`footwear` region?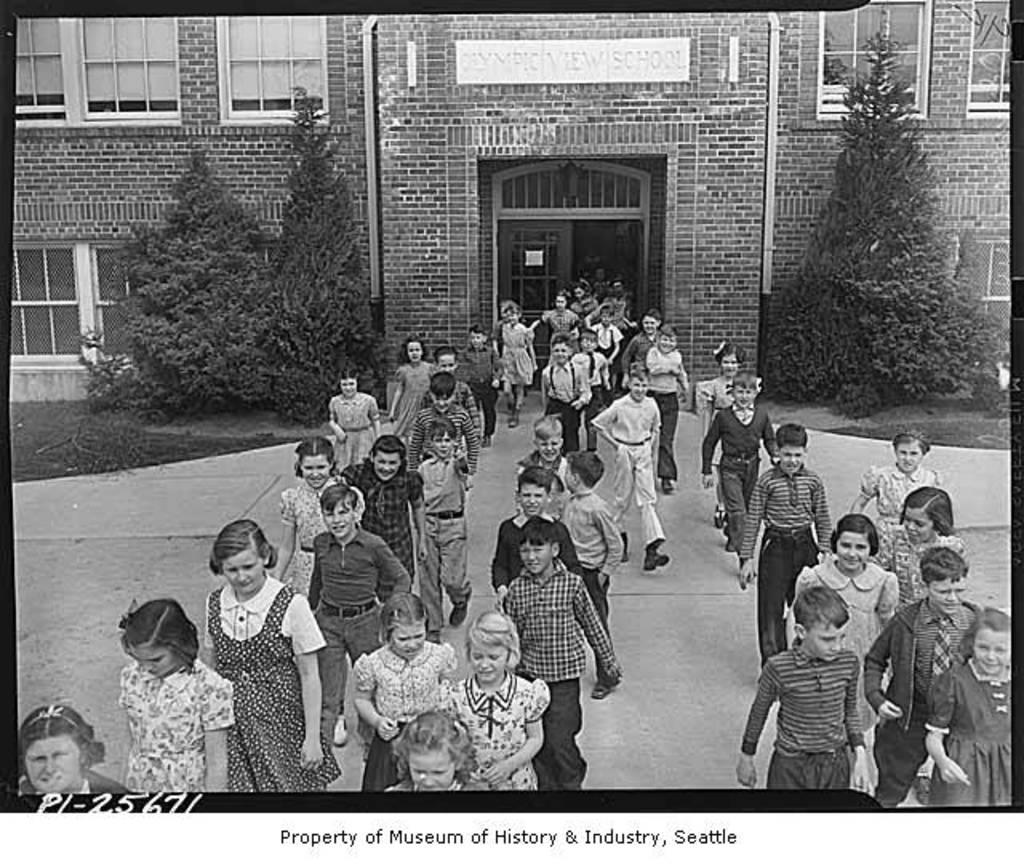
rect(712, 506, 725, 528)
